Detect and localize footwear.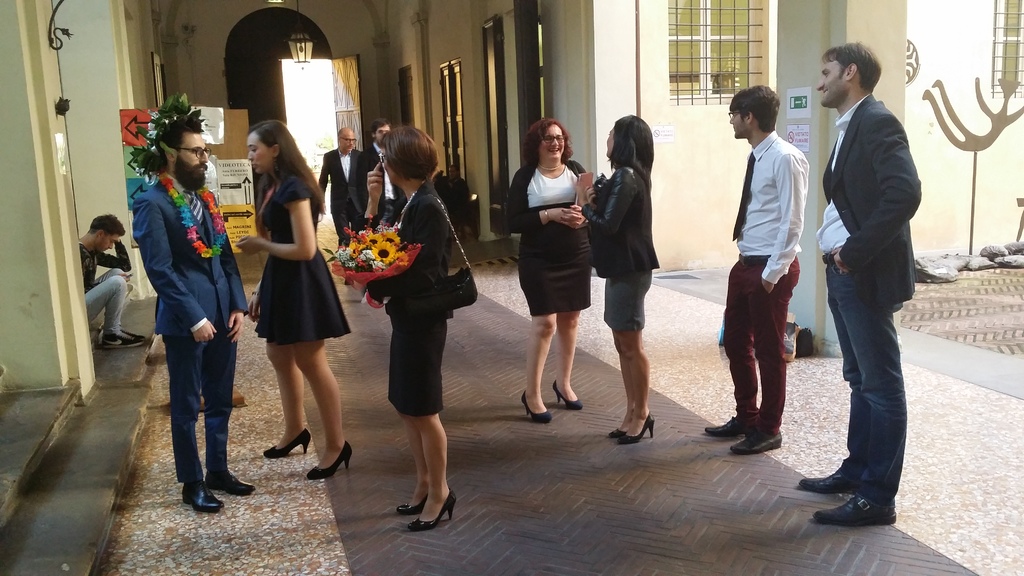
Localized at {"left": 701, "top": 413, "right": 745, "bottom": 436}.
